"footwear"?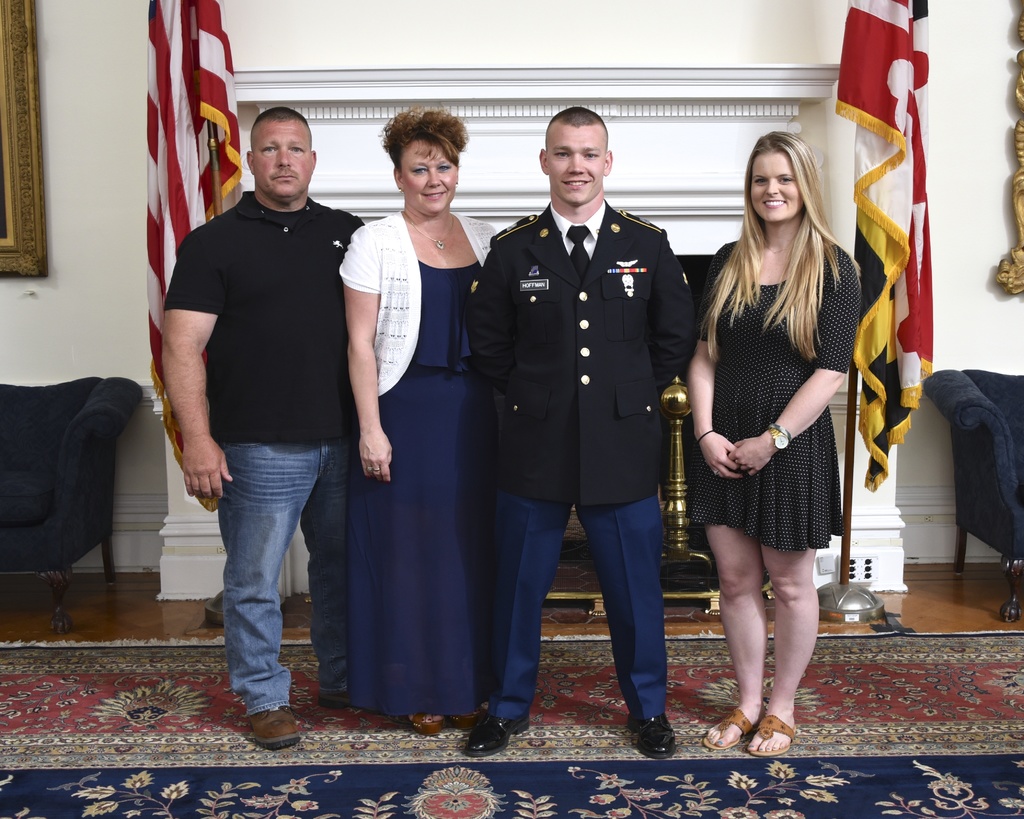
{"left": 463, "top": 717, "right": 529, "bottom": 753}
